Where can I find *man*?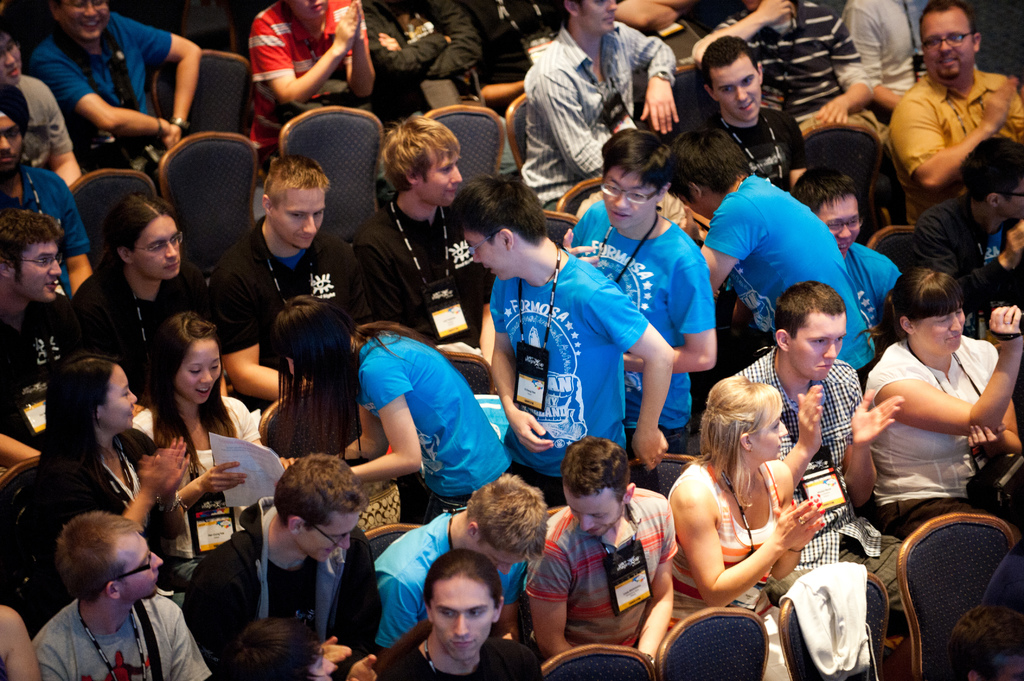
You can find it at select_region(0, 29, 79, 198).
